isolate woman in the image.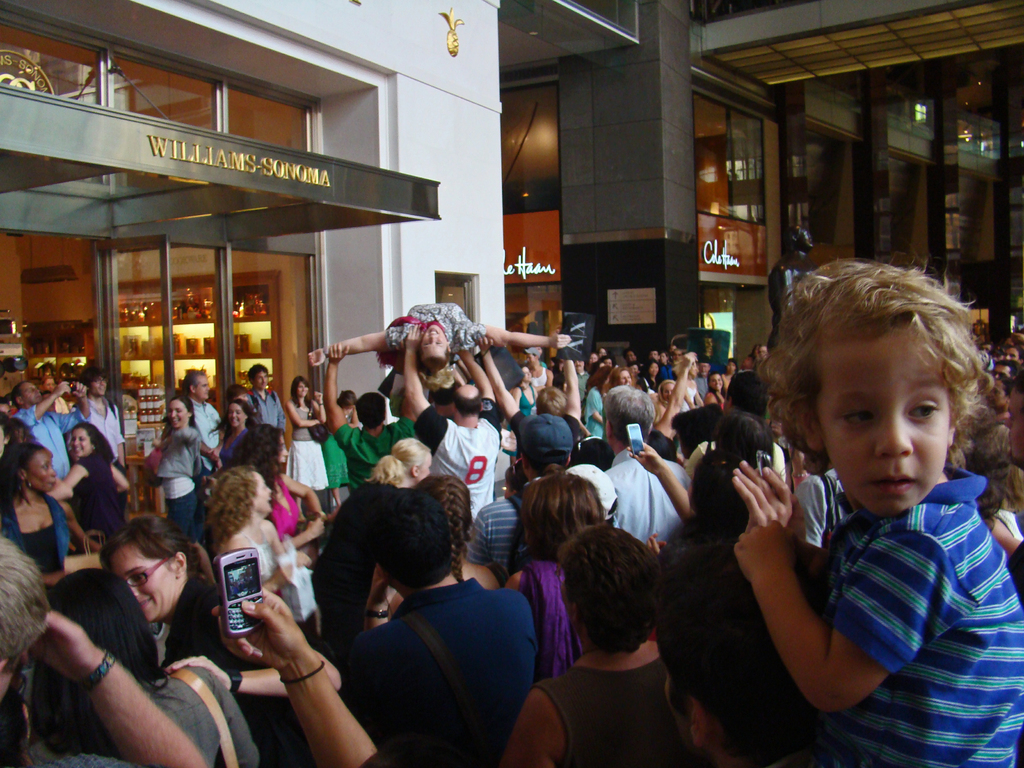
Isolated region: l=584, t=364, r=616, b=446.
